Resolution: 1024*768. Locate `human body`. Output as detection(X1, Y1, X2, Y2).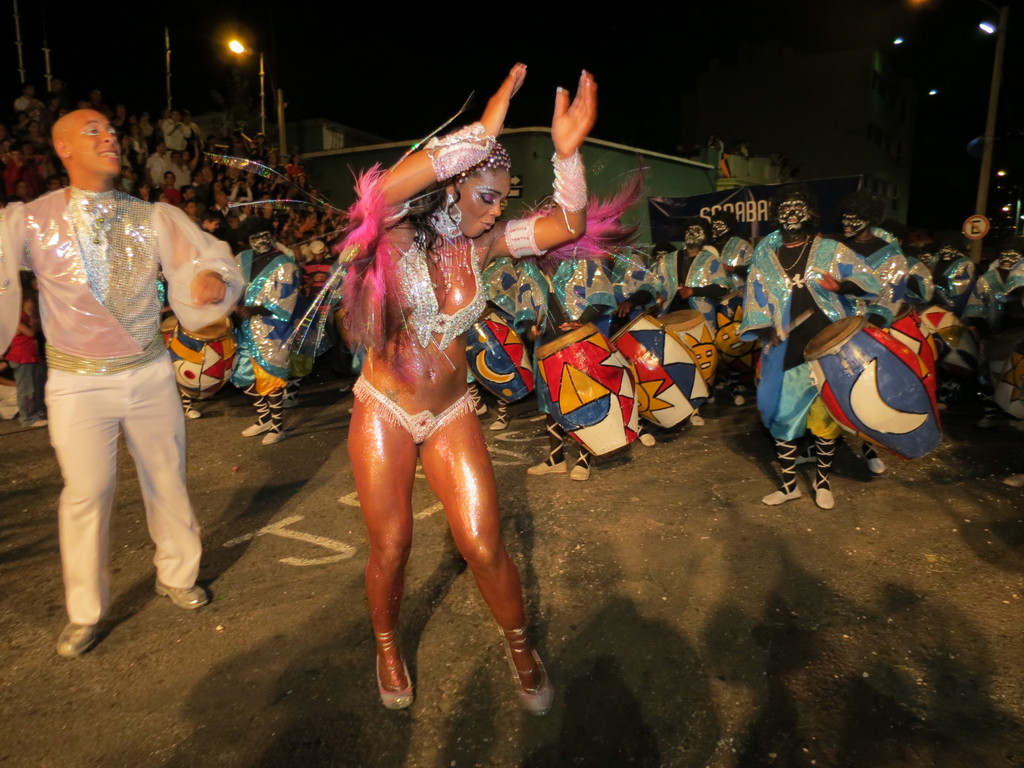
detection(650, 214, 728, 421).
